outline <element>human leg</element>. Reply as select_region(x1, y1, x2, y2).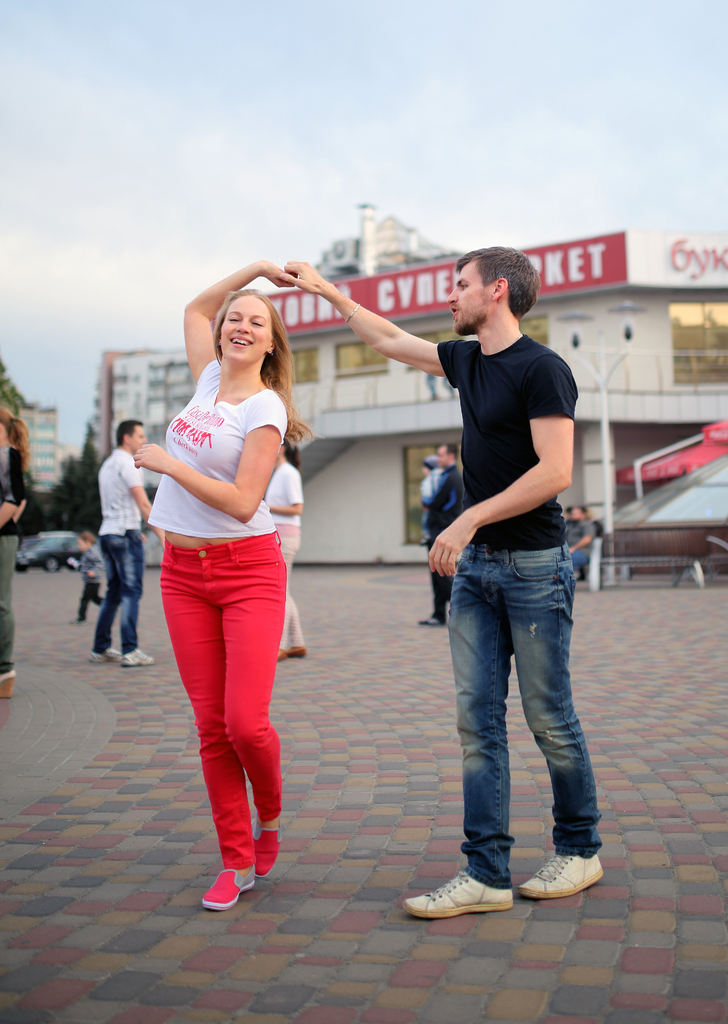
select_region(173, 543, 278, 911).
